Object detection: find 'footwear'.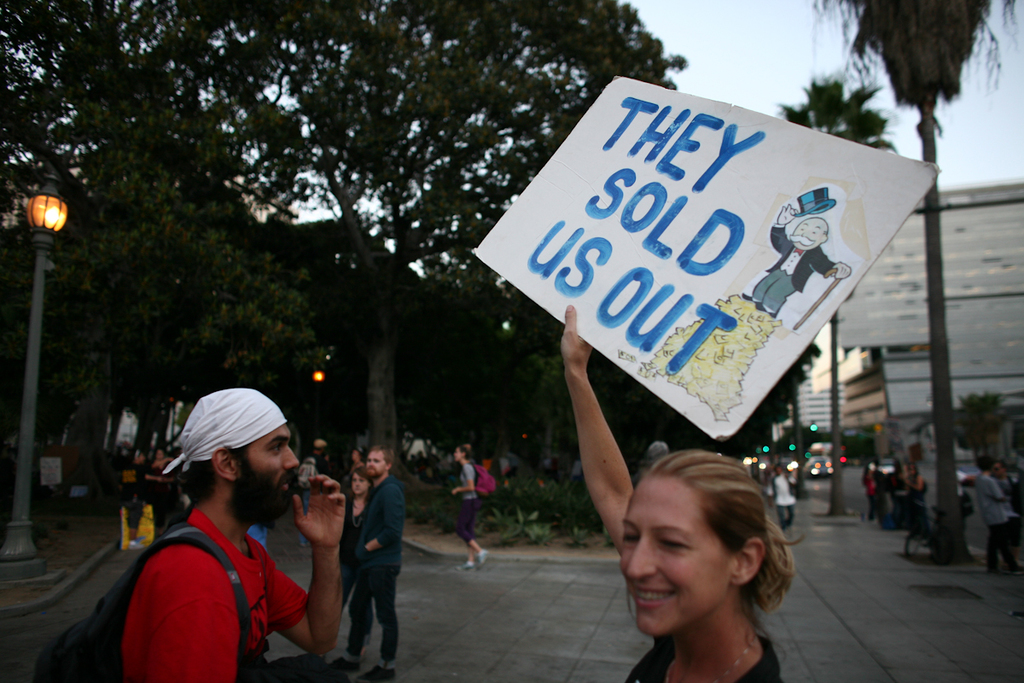
(x1=362, y1=663, x2=391, y2=682).
